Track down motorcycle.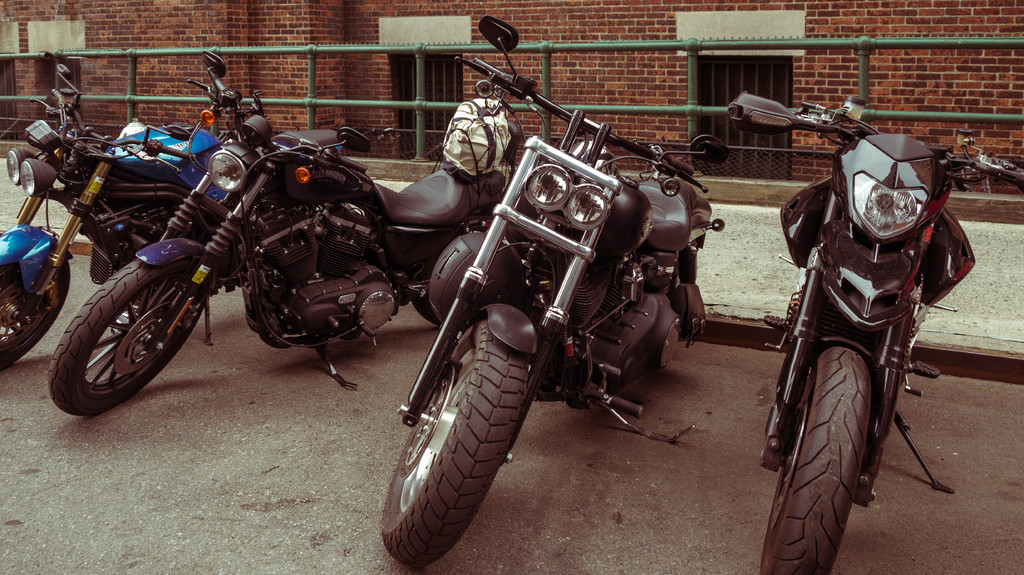
Tracked to Rect(420, 11, 699, 573).
